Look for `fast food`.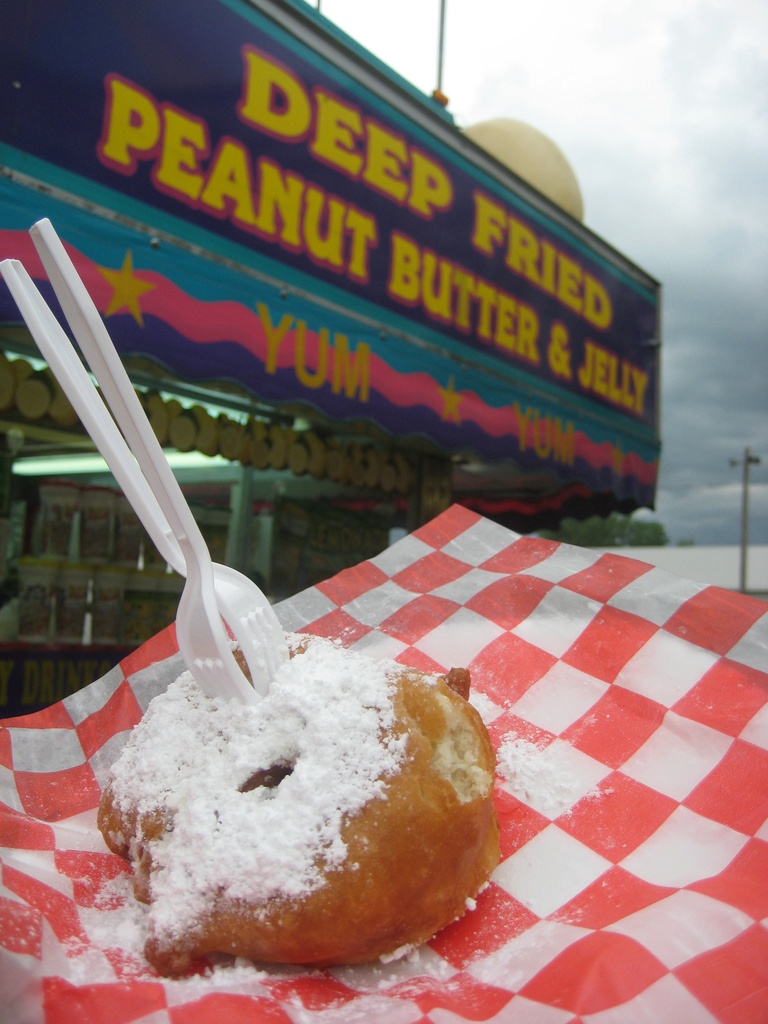
Found: box(52, 577, 529, 973).
